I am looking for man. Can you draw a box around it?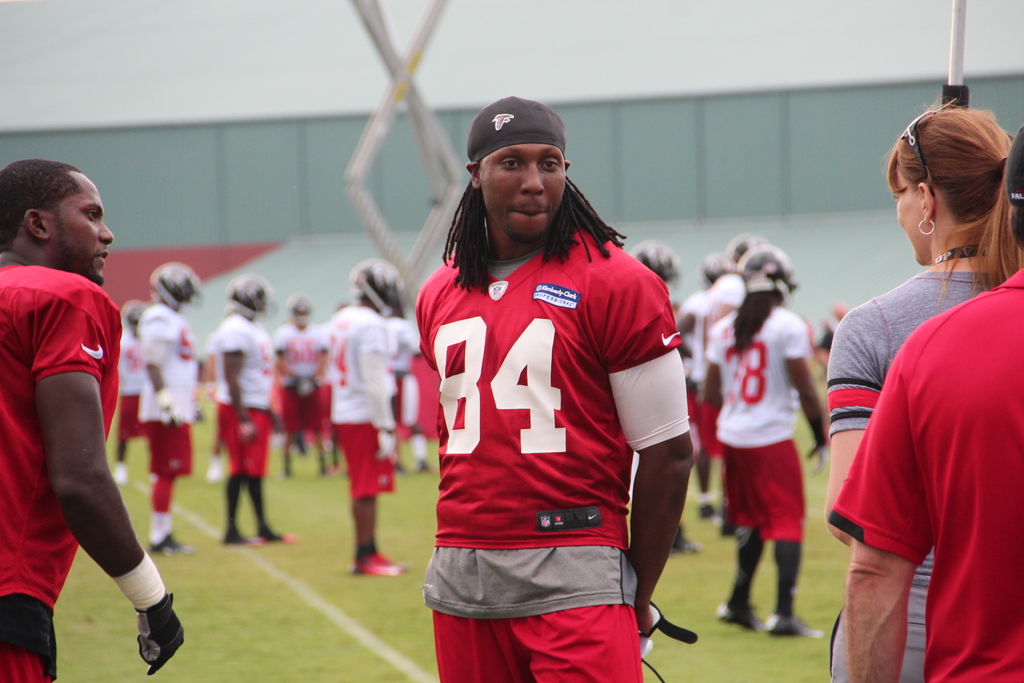
Sure, the bounding box is <bbox>828, 123, 1023, 682</bbox>.
